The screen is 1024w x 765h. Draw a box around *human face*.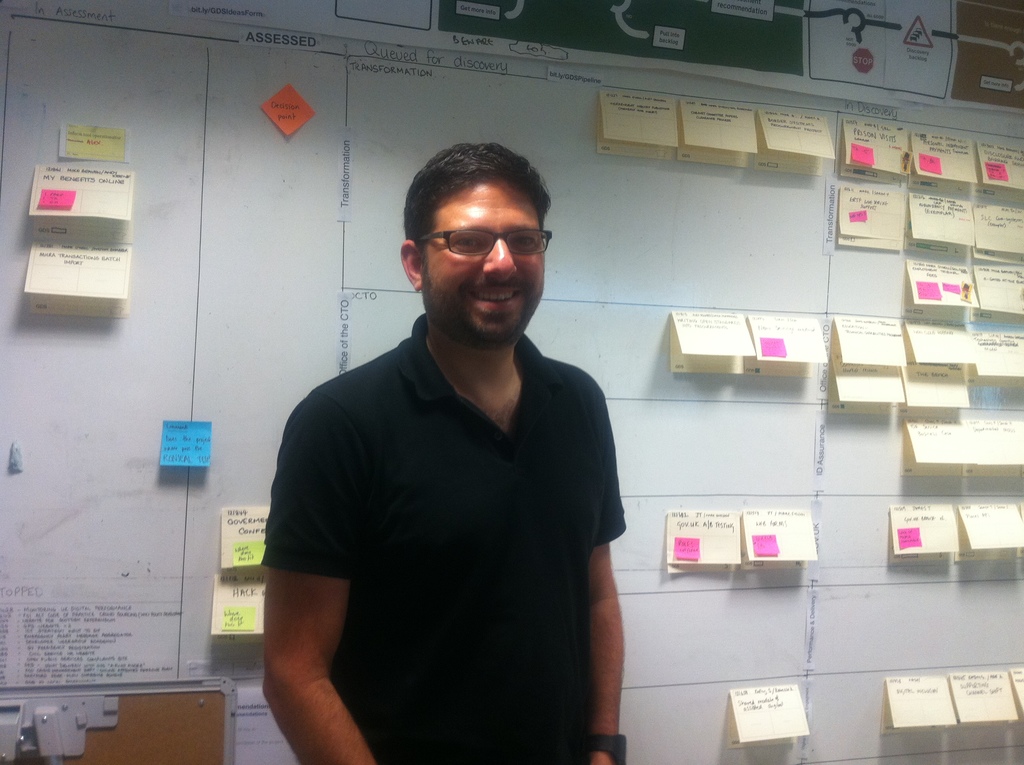
left=421, top=175, right=546, bottom=342.
